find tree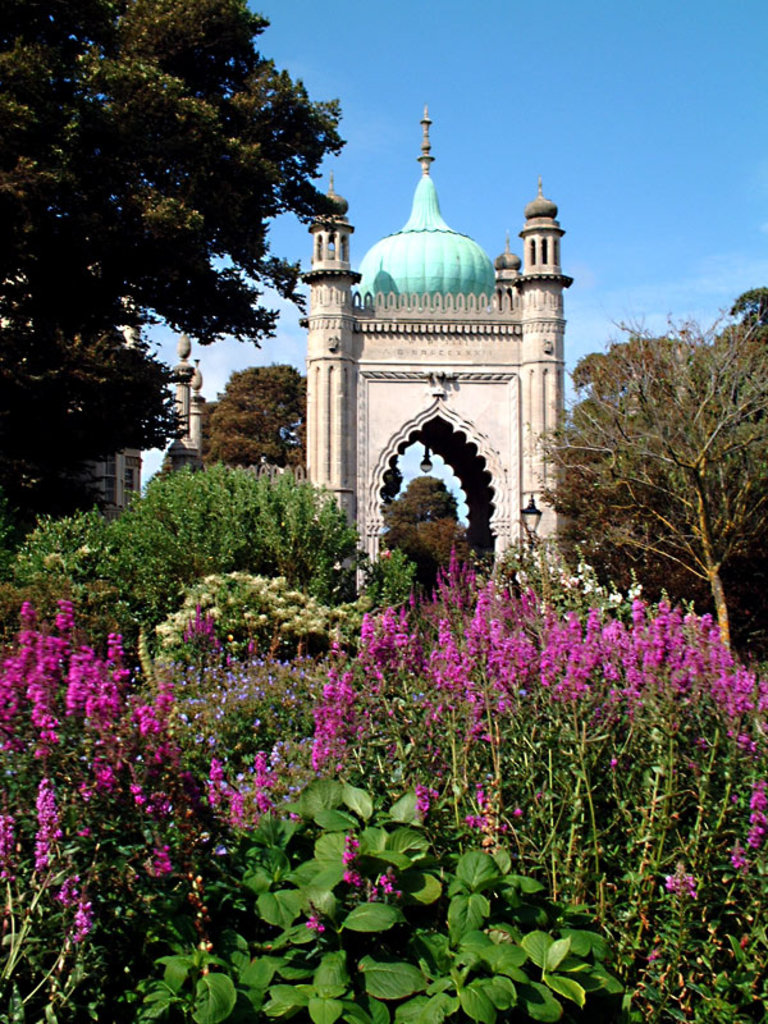
l=385, t=462, r=516, b=637
